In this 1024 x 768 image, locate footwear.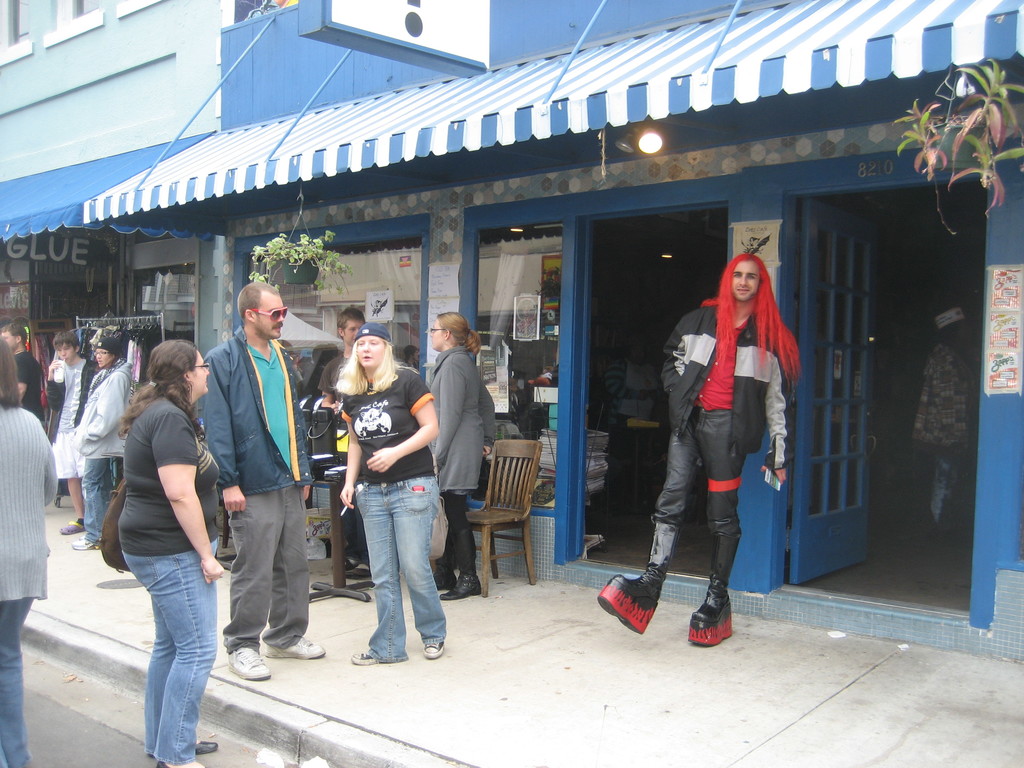
Bounding box: select_region(190, 739, 221, 755).
